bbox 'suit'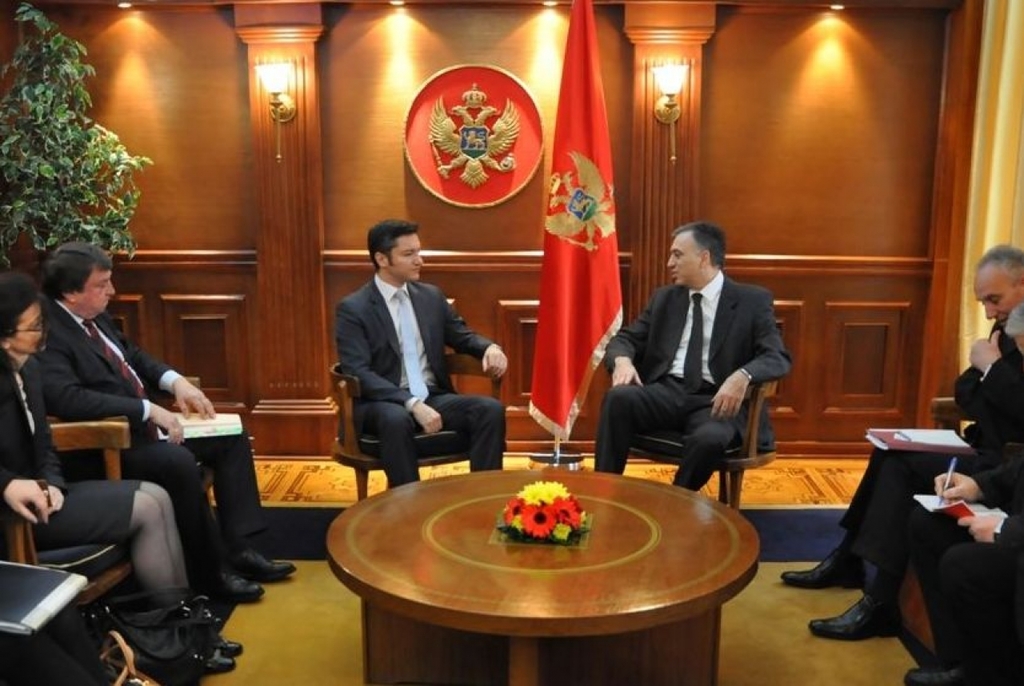
(910,462,1023,684)
